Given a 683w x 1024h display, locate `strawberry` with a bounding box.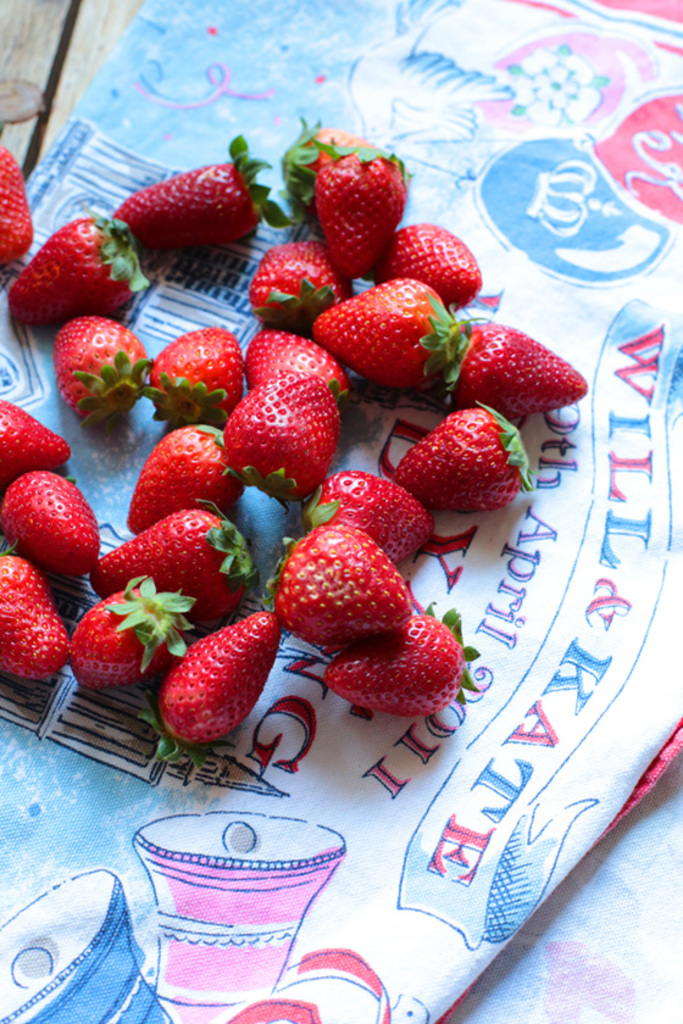
Located: Rect(124, 425, 251, 533).
